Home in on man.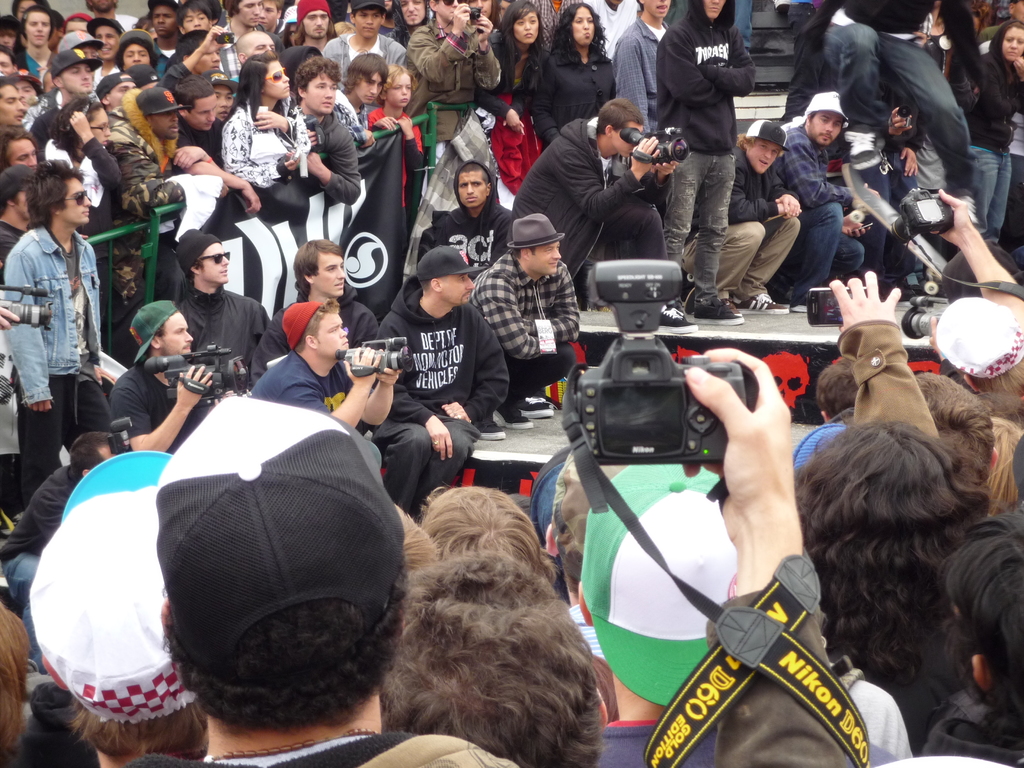
Homed in at l=179, t=0, r=211, b=36.
